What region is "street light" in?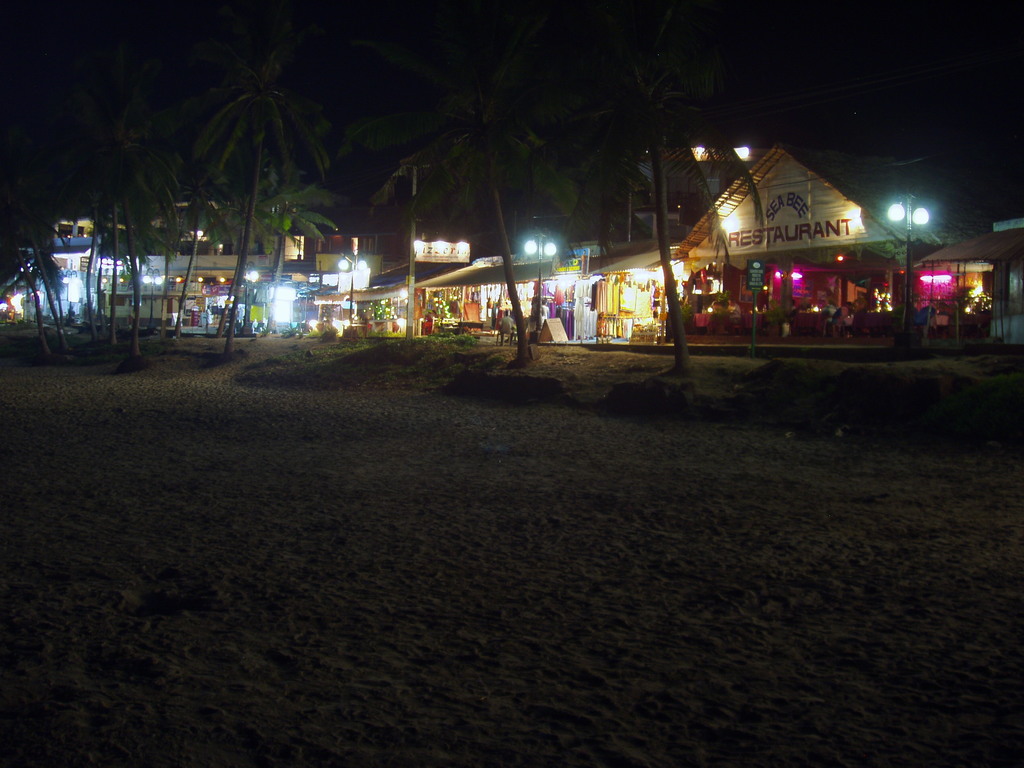
[x1=238, y1=264, x2=260, y2=337].
